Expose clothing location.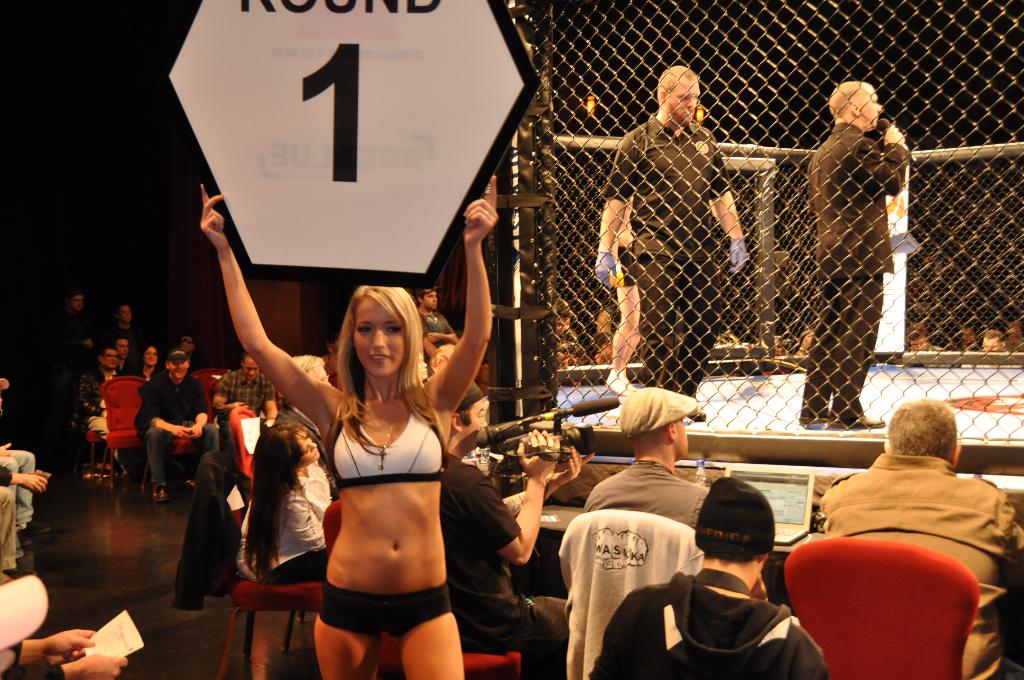
Exposed at 220:368:280:424.
